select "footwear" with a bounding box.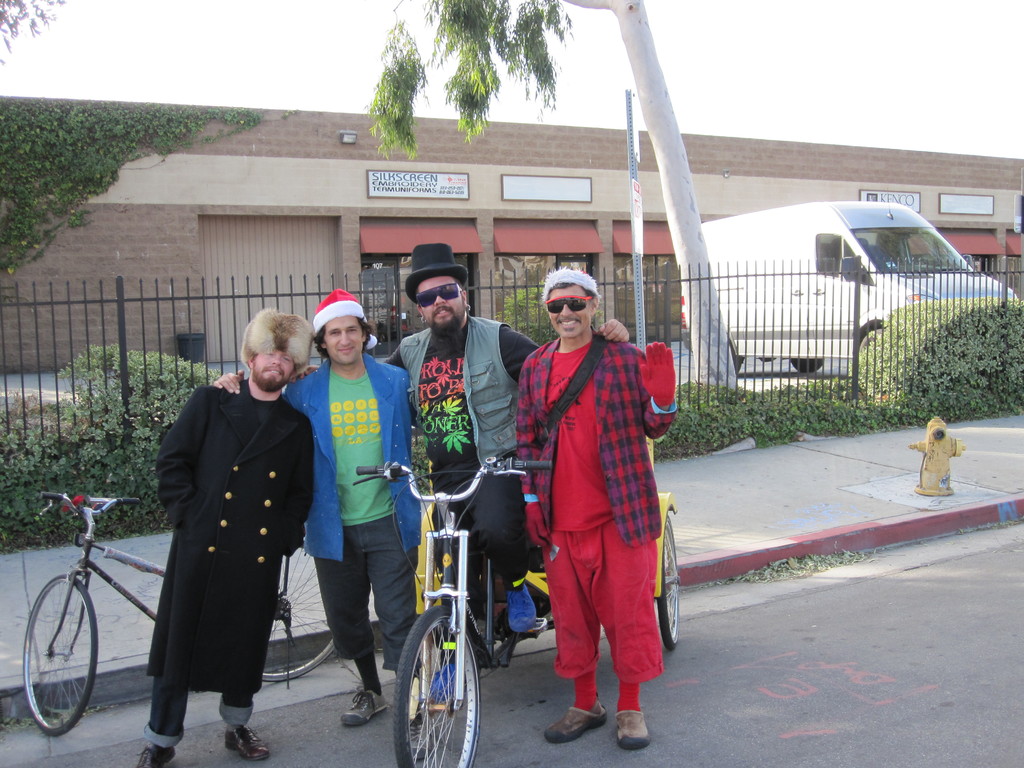
{"left": 543, "top": 701, "right": 605, "bottom": 746}.
